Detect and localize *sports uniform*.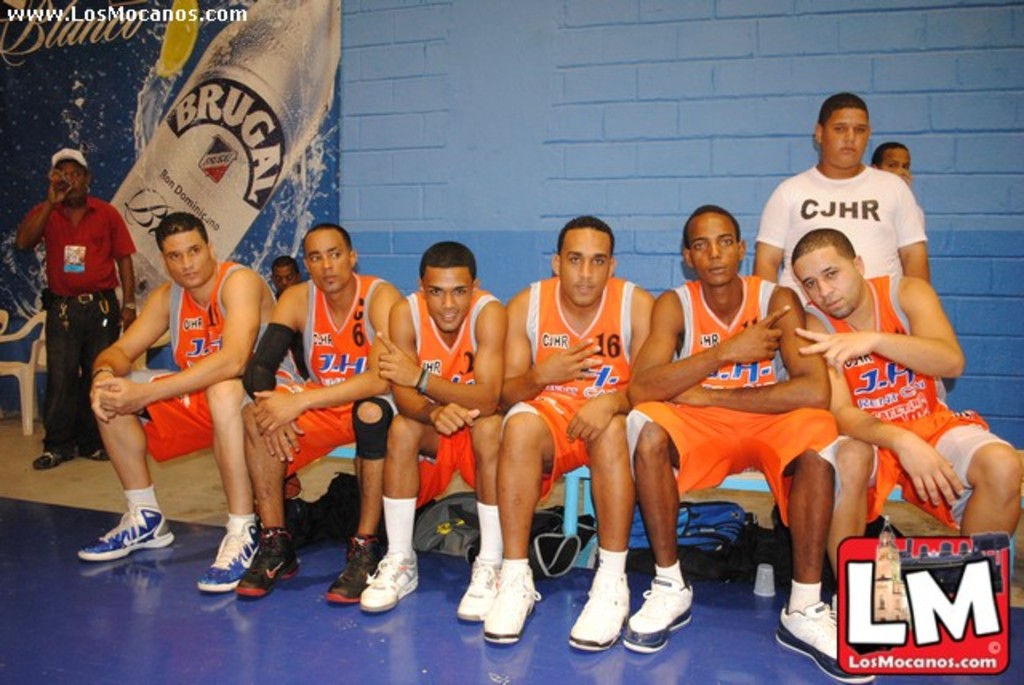
Localized at 482 275 635 651.
